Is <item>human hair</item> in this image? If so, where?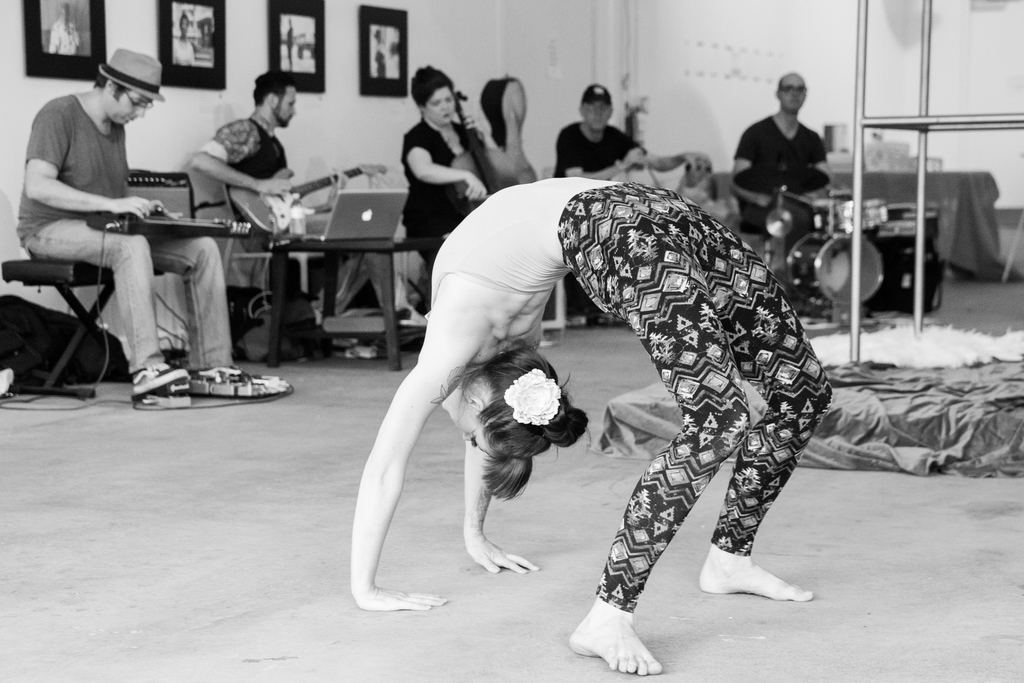
Yes, at left=90, top=68, right=131, bottom=106.
